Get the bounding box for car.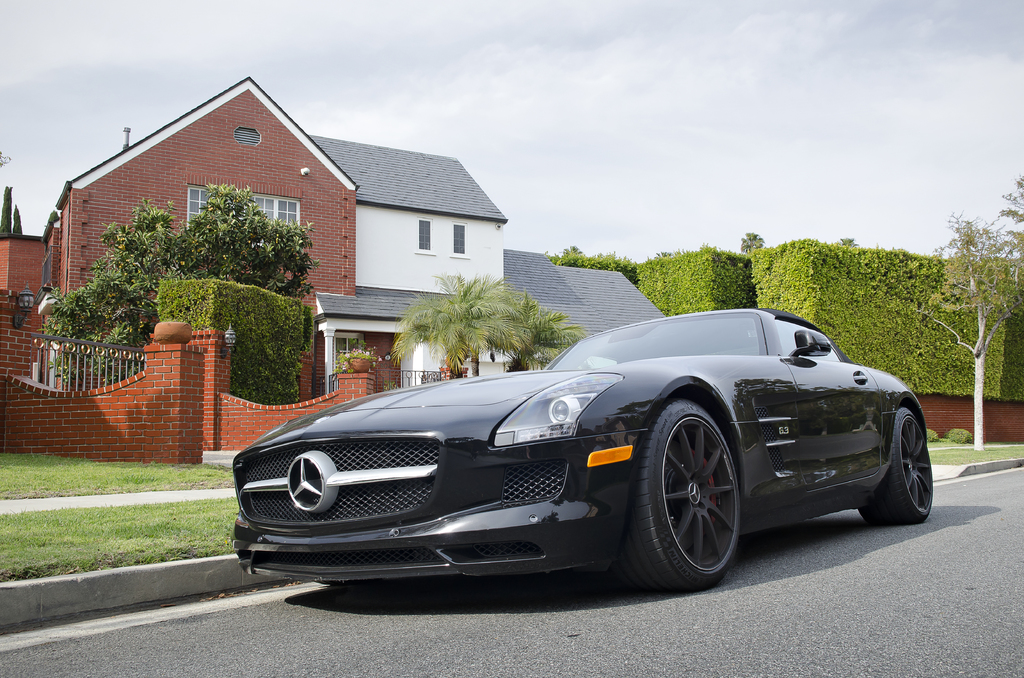
region(227, 300, 931, 588).
